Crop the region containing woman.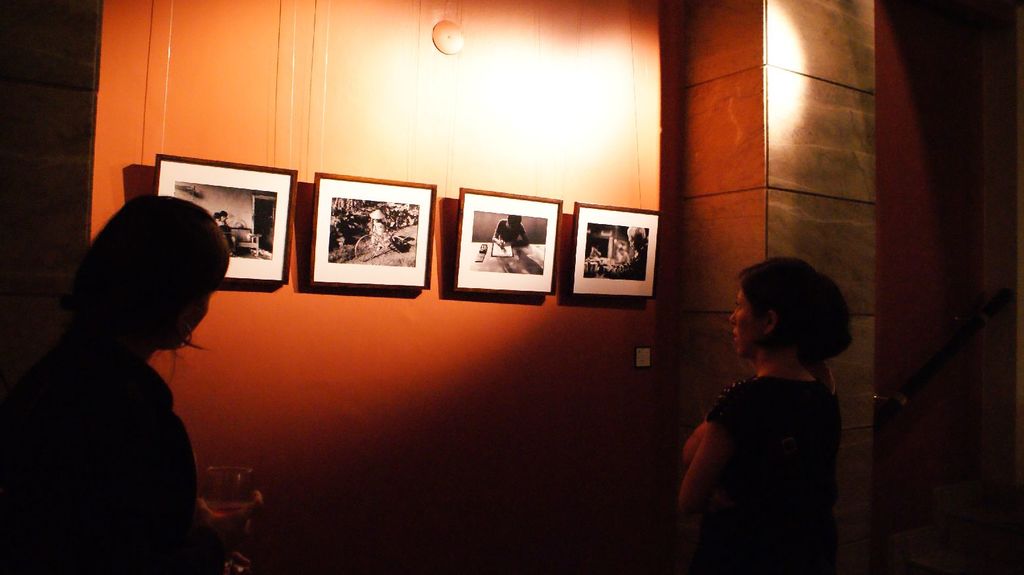
Crop region: pyautogui.locateOnScreen(671, 234, 861, 564).
